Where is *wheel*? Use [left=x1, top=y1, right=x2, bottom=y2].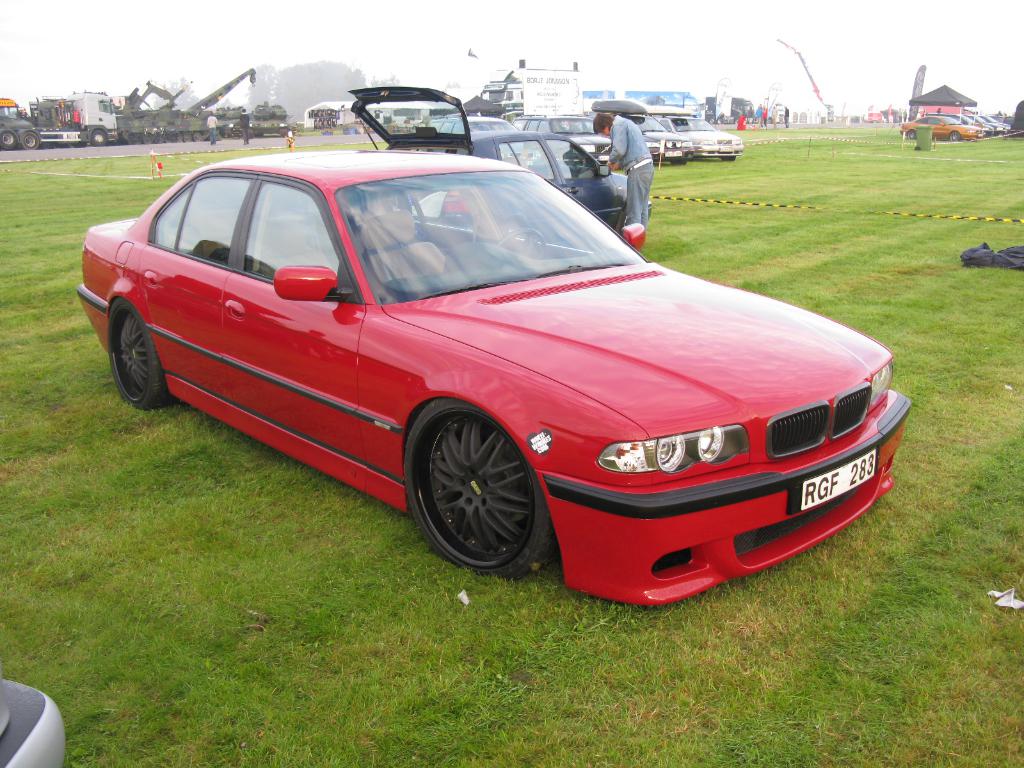
[left=490, top=227, right=546, bottom=259].
